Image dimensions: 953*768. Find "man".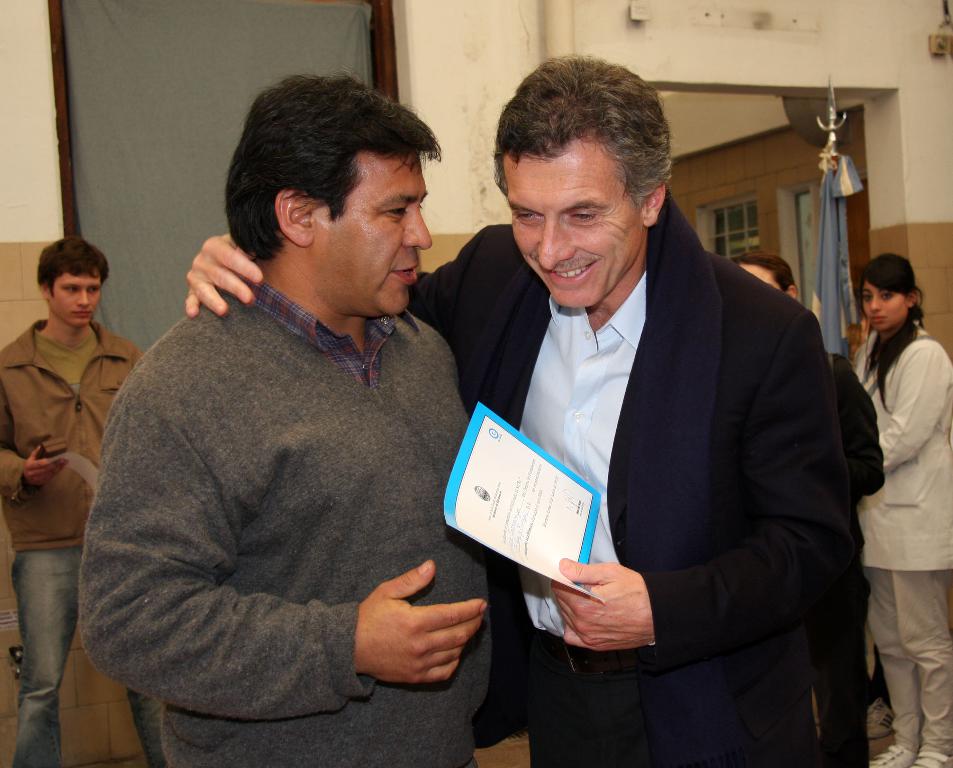
rect(80, 71, 496, 767).
